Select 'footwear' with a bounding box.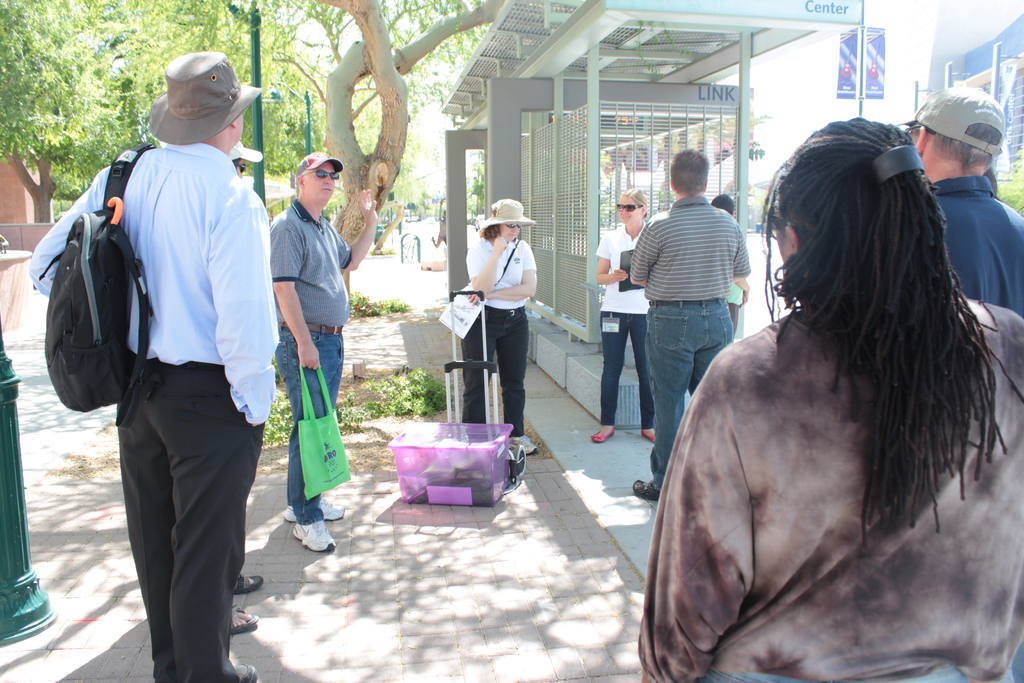
bbox(234, 573, 264, 593).
